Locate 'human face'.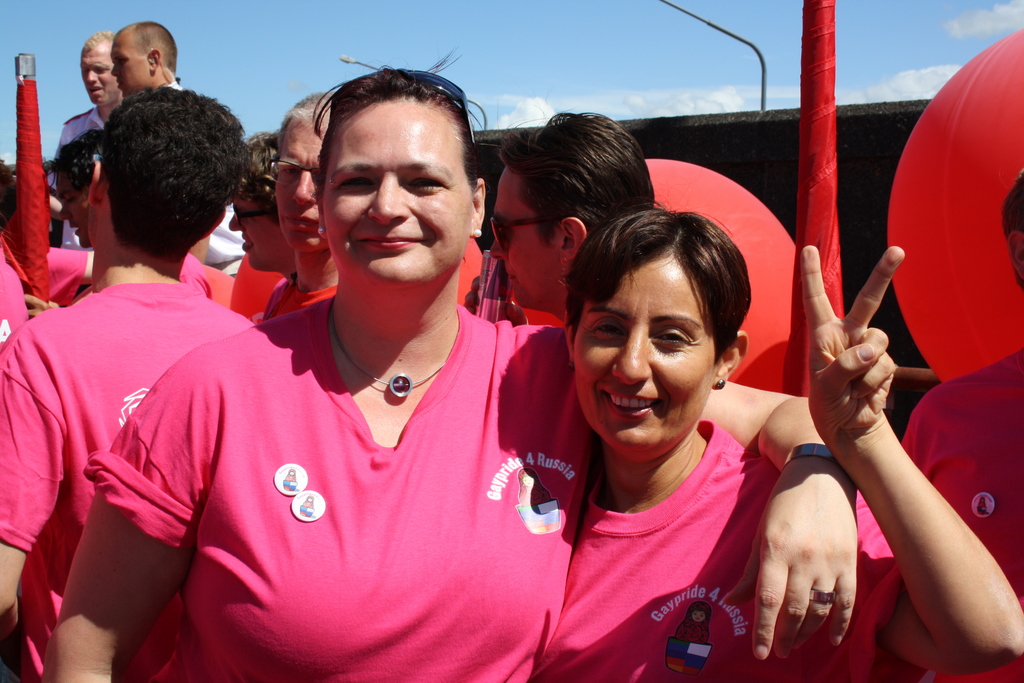
Bounding box: 572:257:714:454.
